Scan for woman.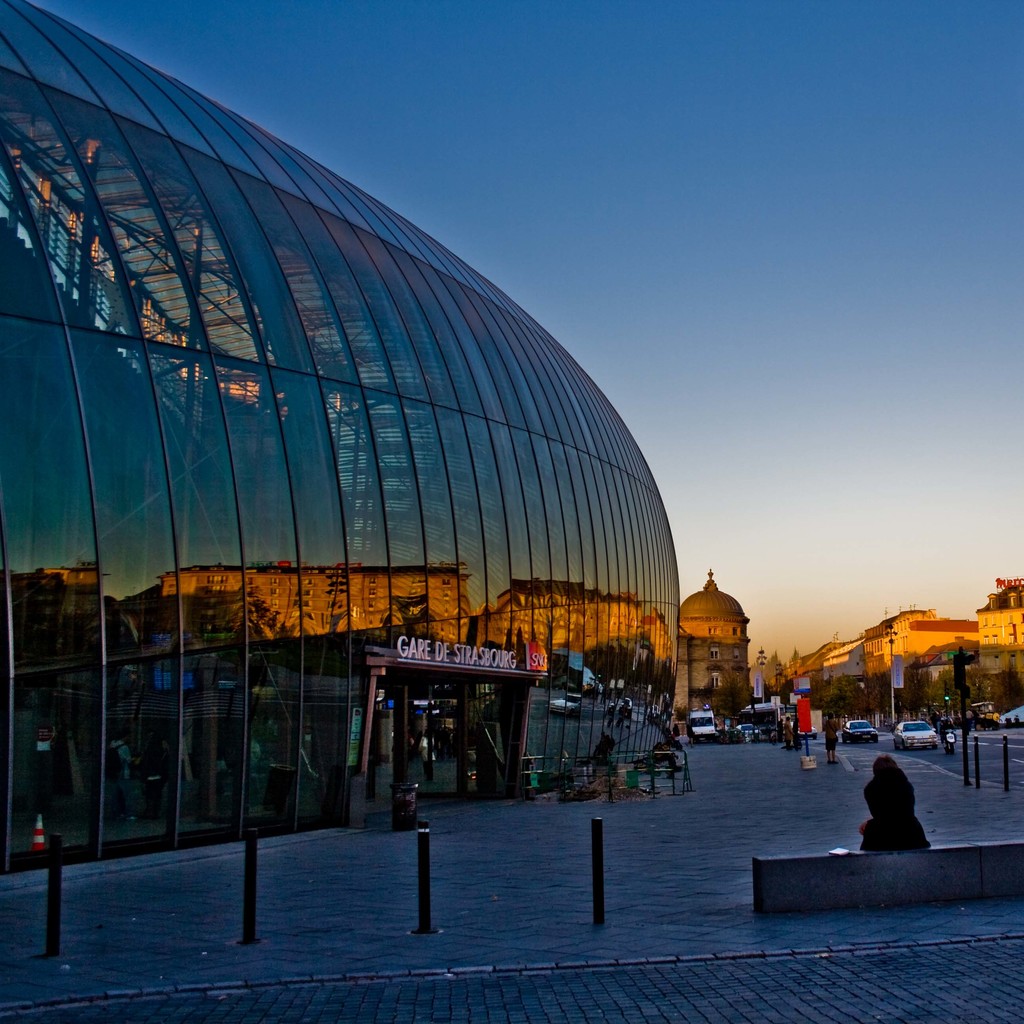
Scan result: (859,752,931,854).
